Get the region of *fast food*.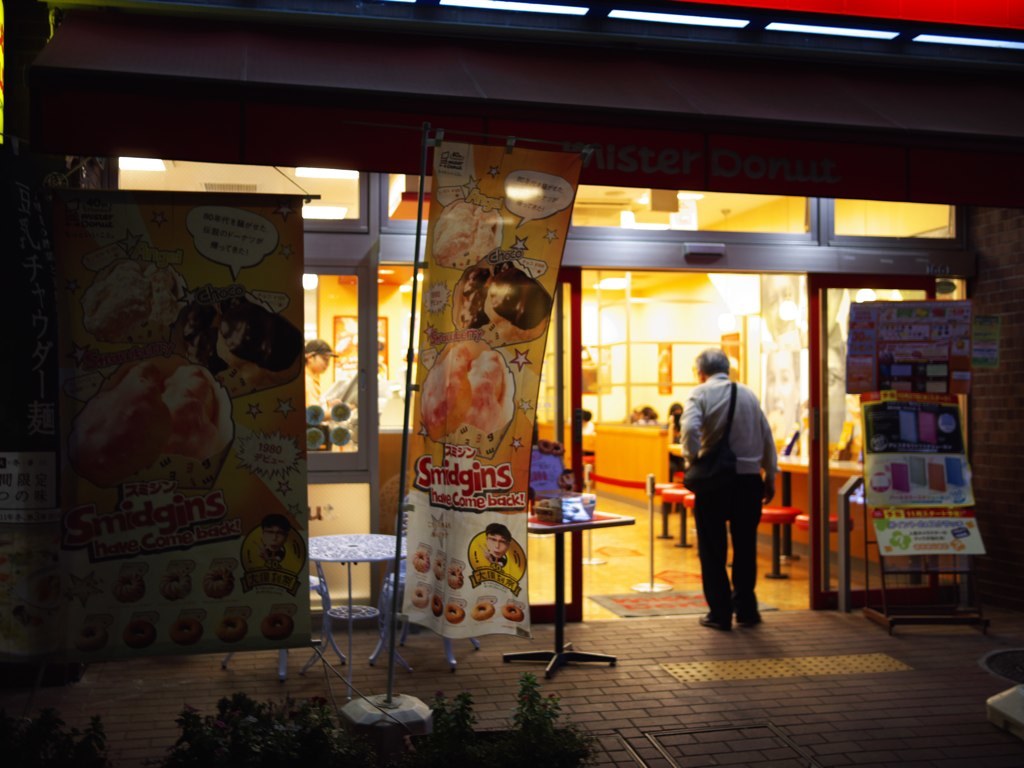
[445,564,467,589].
